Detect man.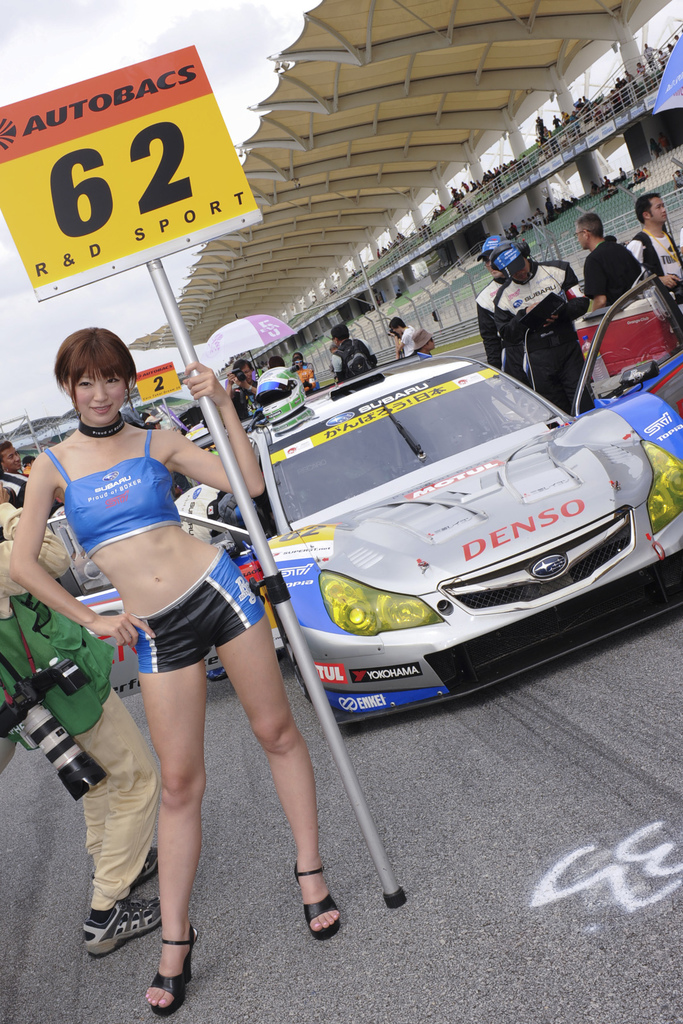
Detected at region(587, 201, 647, 330).
